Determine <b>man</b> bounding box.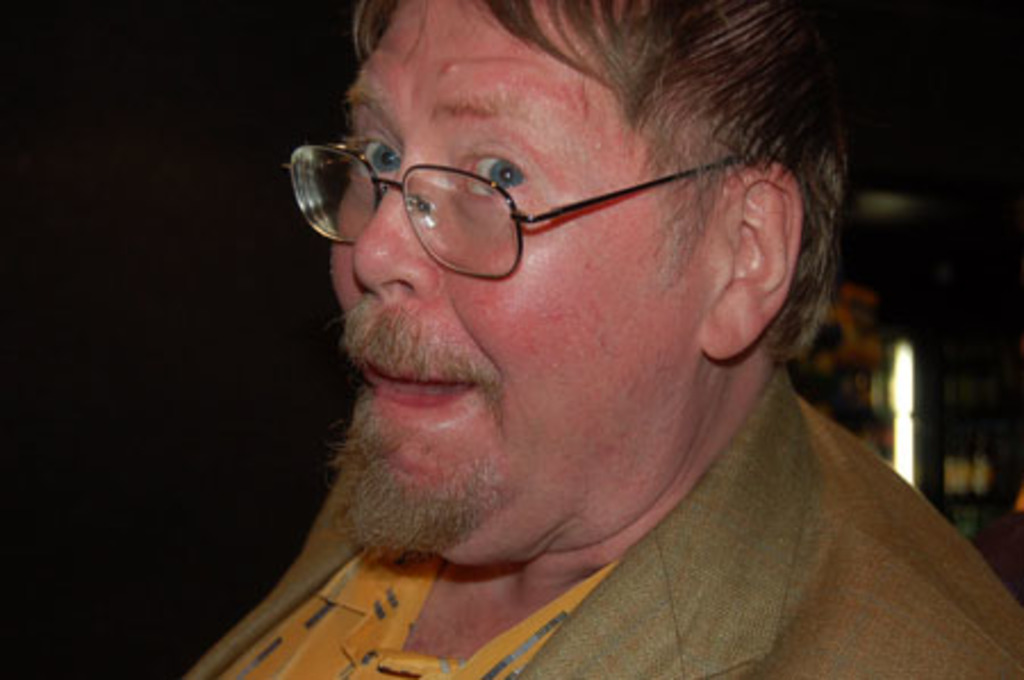
Determined: bbox=[141, 0, 1023, 678].
